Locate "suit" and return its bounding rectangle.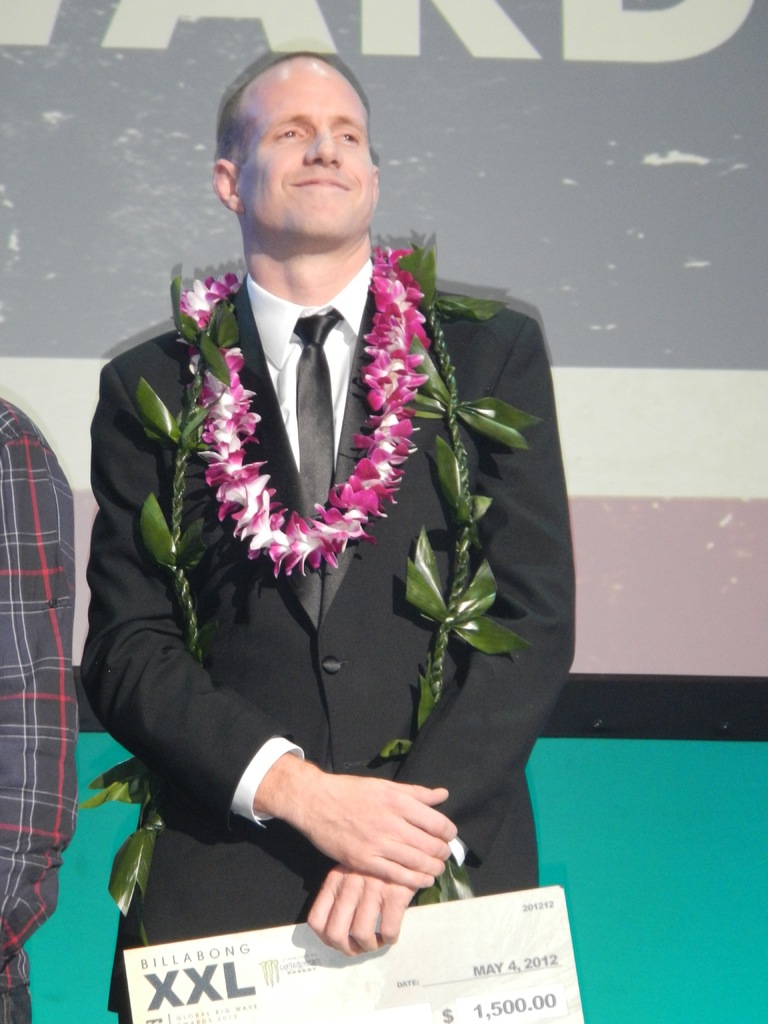
bbox=(84, 143, 538, 970).
